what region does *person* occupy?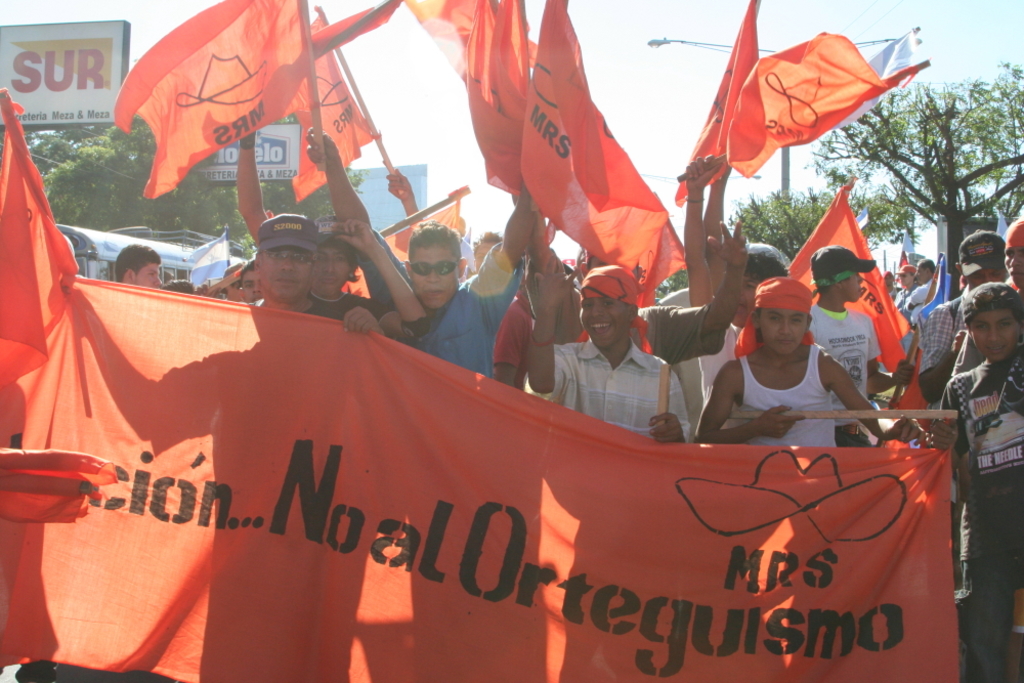
box(524, 249, 689, 445).
